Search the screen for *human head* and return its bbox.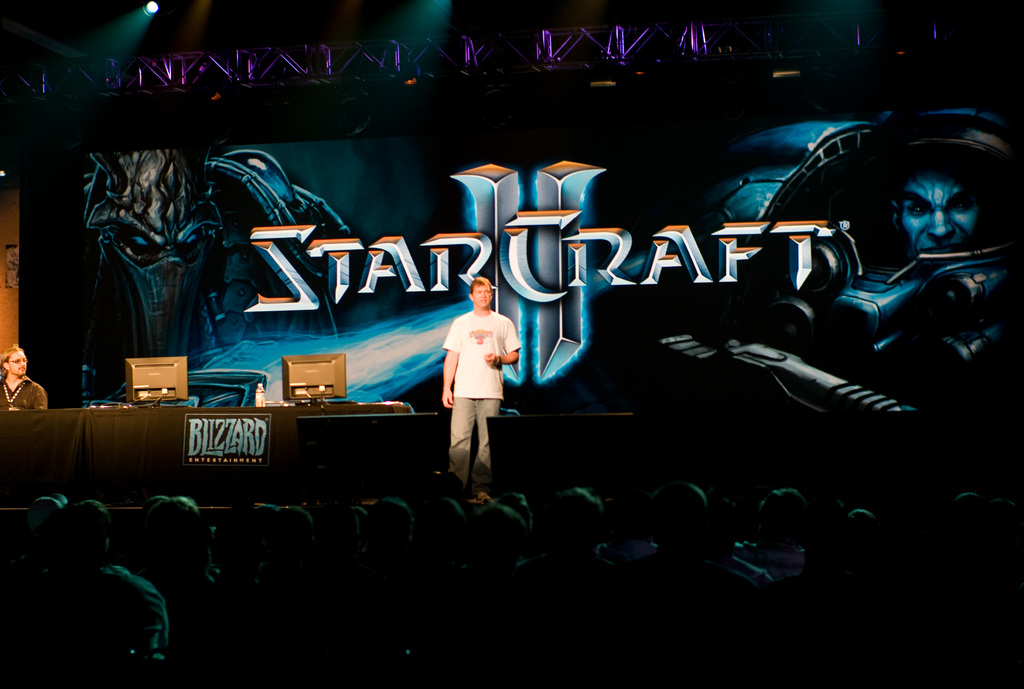
Found: left=1, top=344, right=29, bottom=377.
